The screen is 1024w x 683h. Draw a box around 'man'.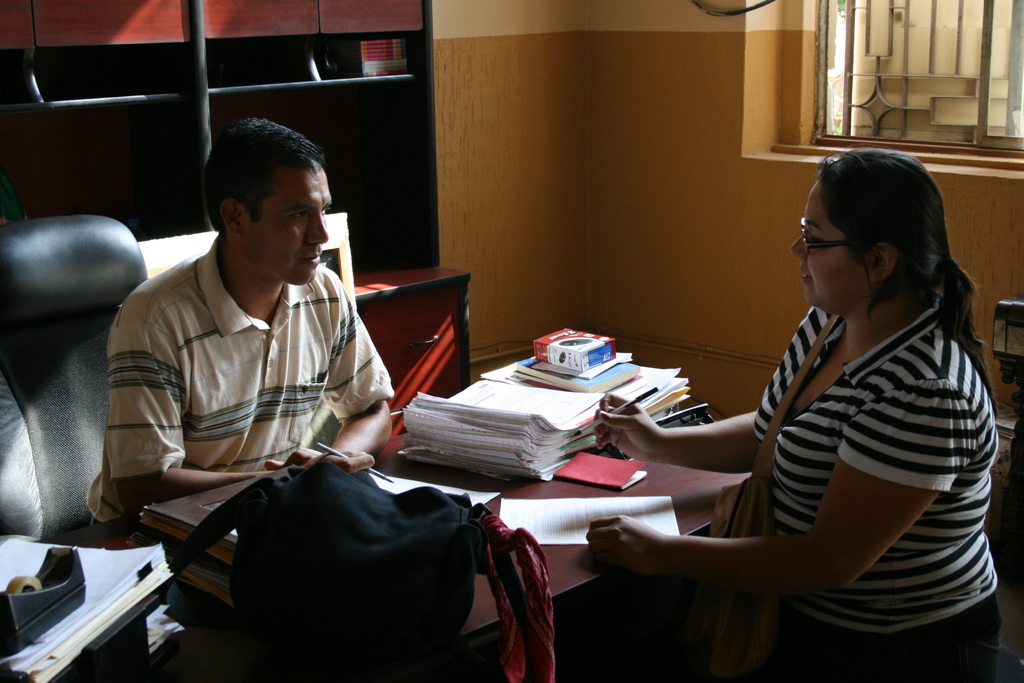
pyautogui.locateOnScreen(86, 115, 395, 524).
